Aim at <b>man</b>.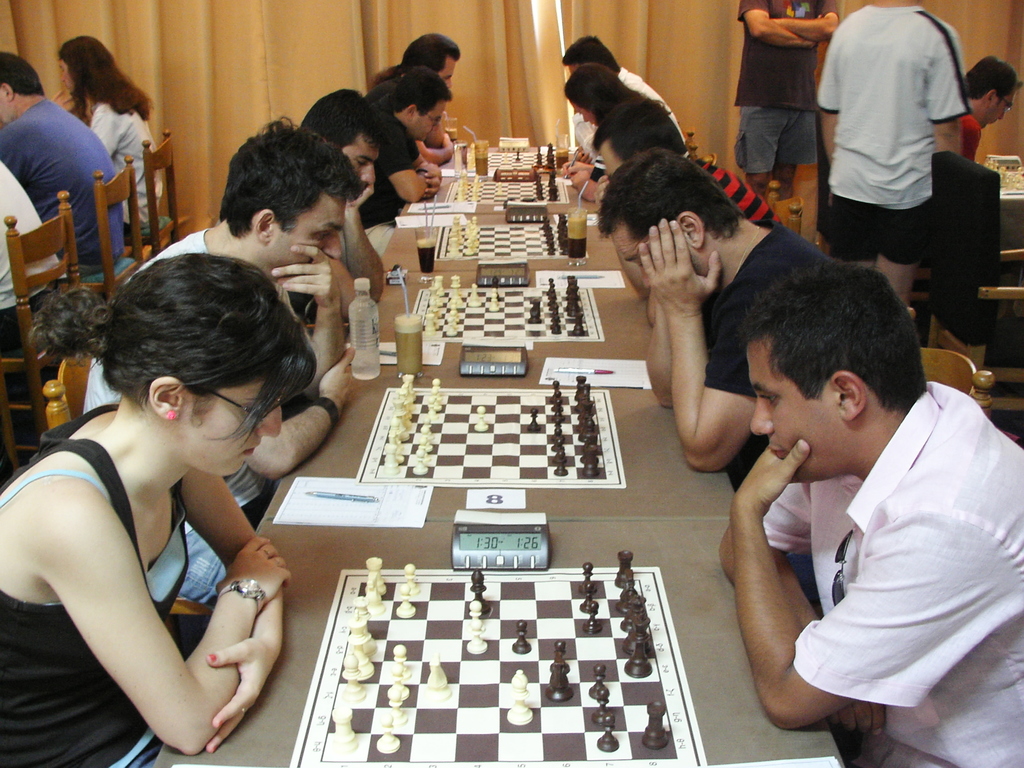
Aimed at bbox(561, 37, 689, 160).
